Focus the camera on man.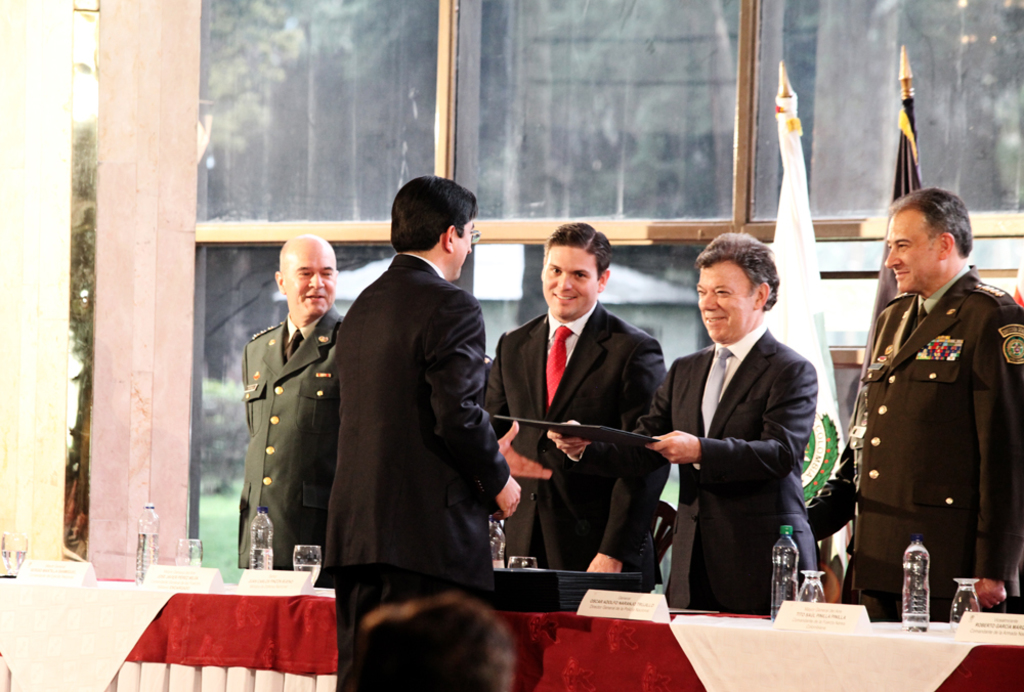
Focus region: 238 229 345 566.
